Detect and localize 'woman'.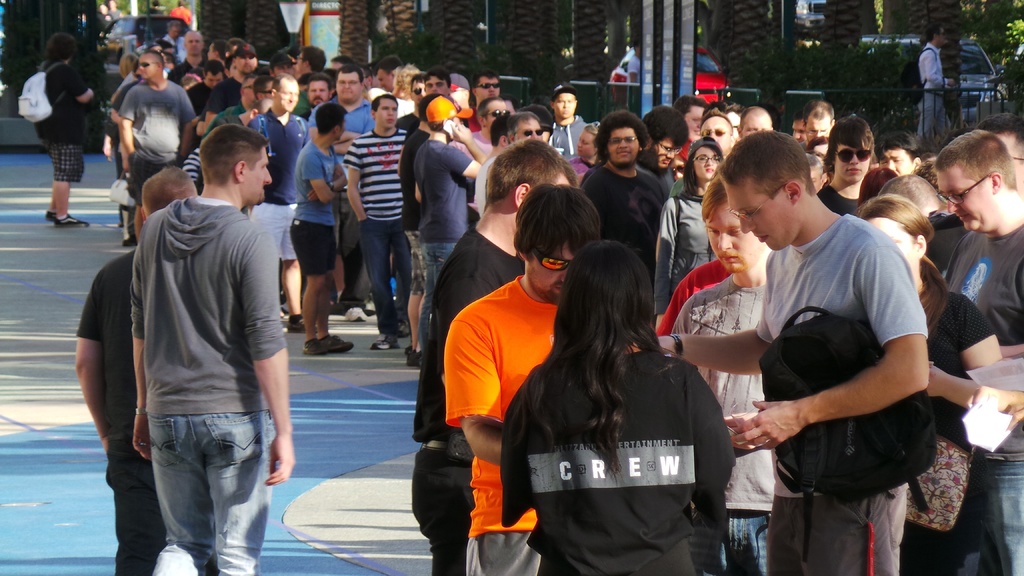
Localized at region(858, 193, 1000, 575).
